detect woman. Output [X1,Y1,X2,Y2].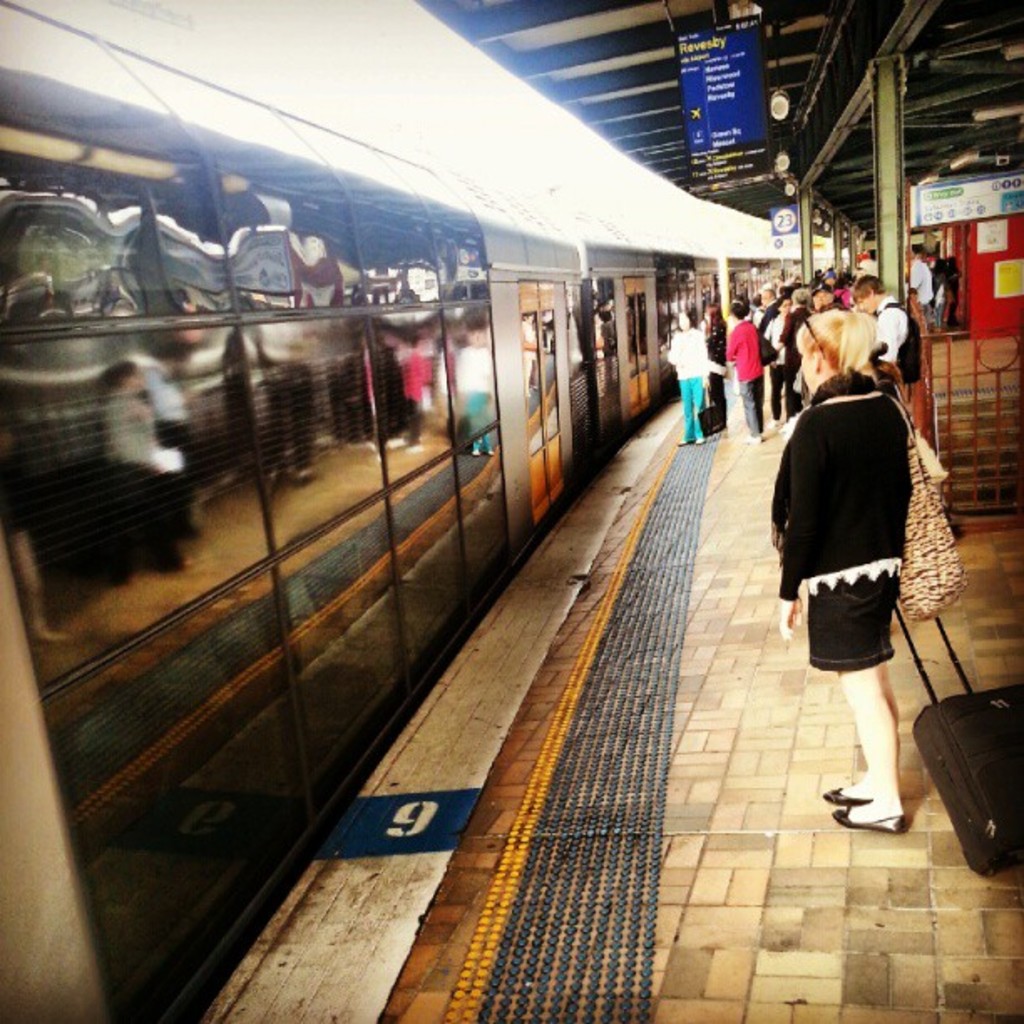
[763,298,795,425].
